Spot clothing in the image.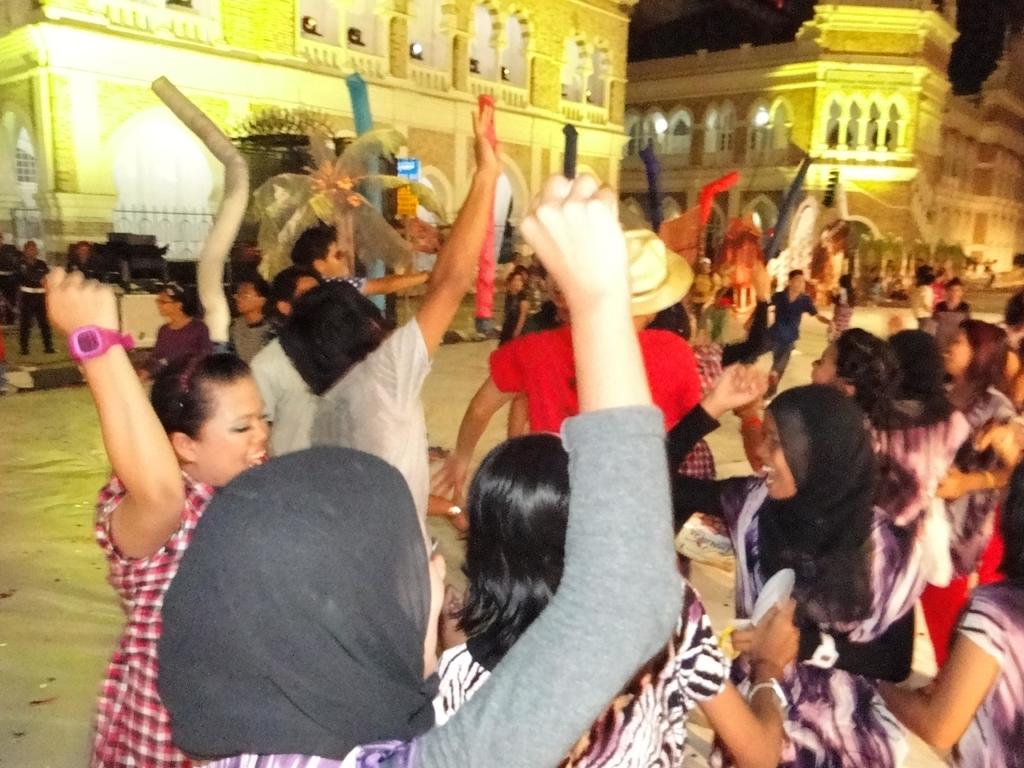
clothing found at Rect(928, 297, 974, 356).
